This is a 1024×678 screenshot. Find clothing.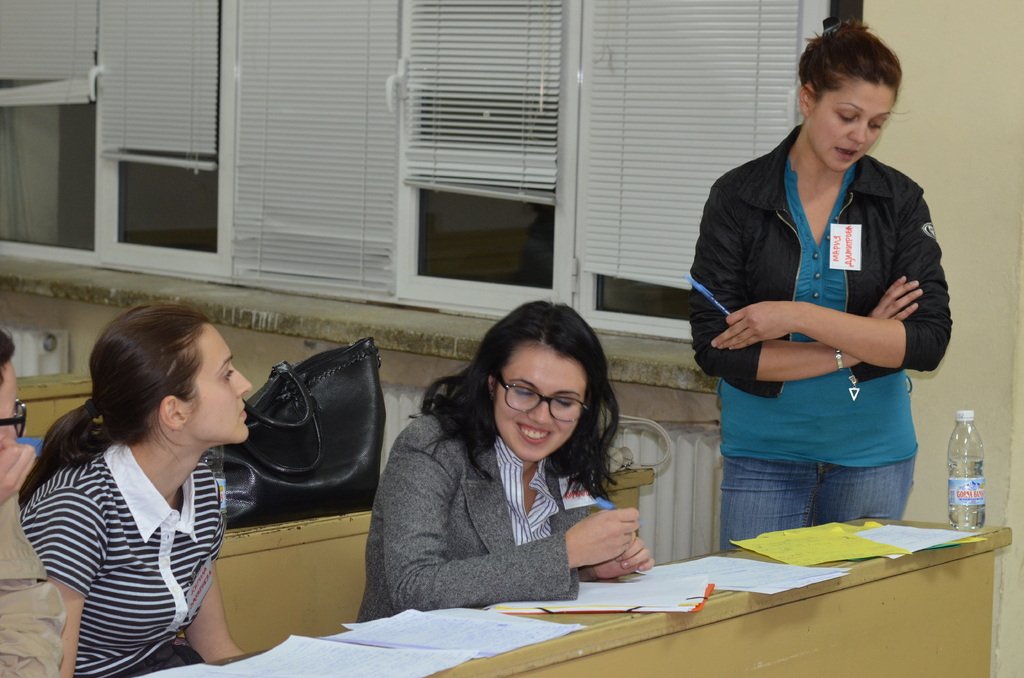
Bounding box: bbox=[0, 495, 67, 677].
